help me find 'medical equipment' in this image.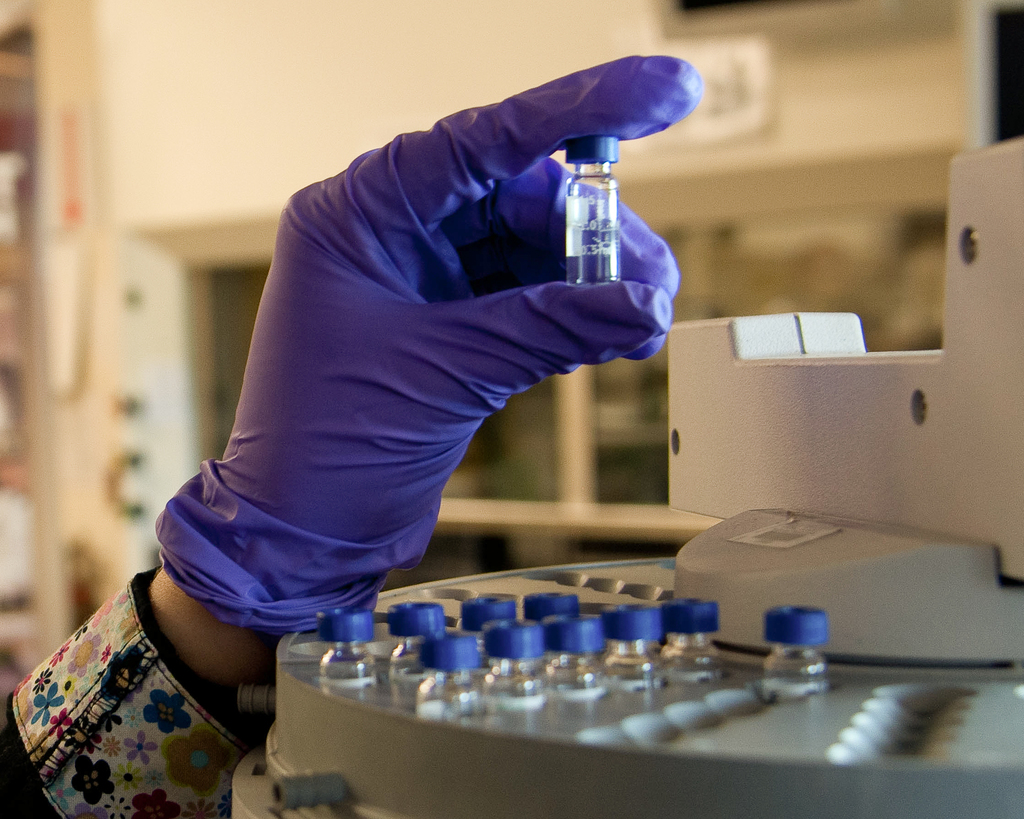
Found it: {"left": 386, "top": 601, "right": 444, "bottom": 683}.
